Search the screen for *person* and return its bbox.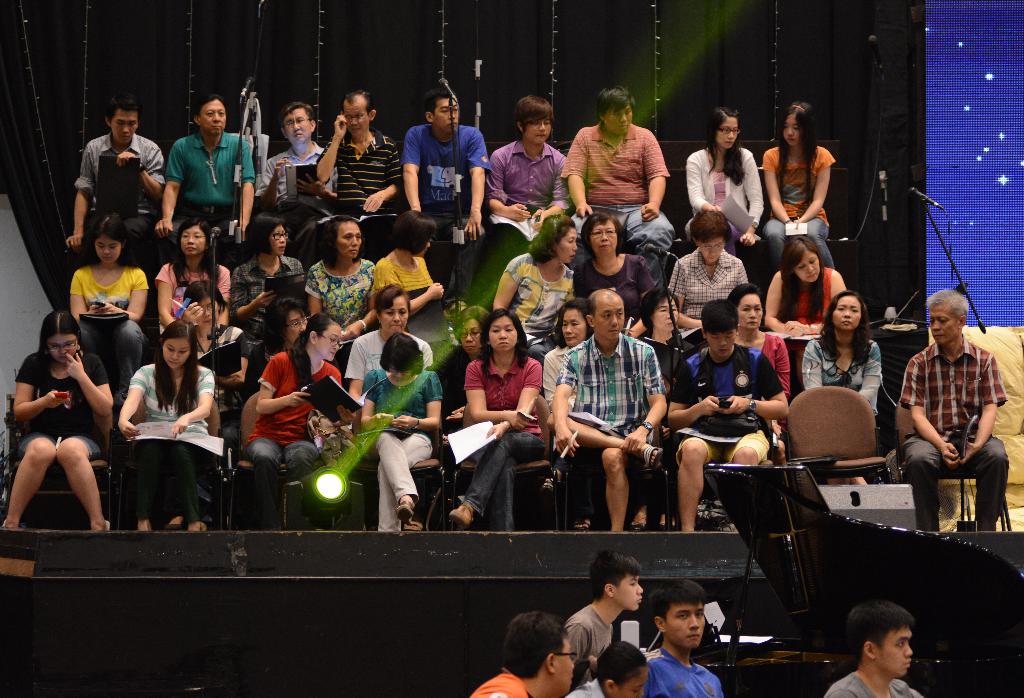
Found: select_region(560, 540, 658, 678).
